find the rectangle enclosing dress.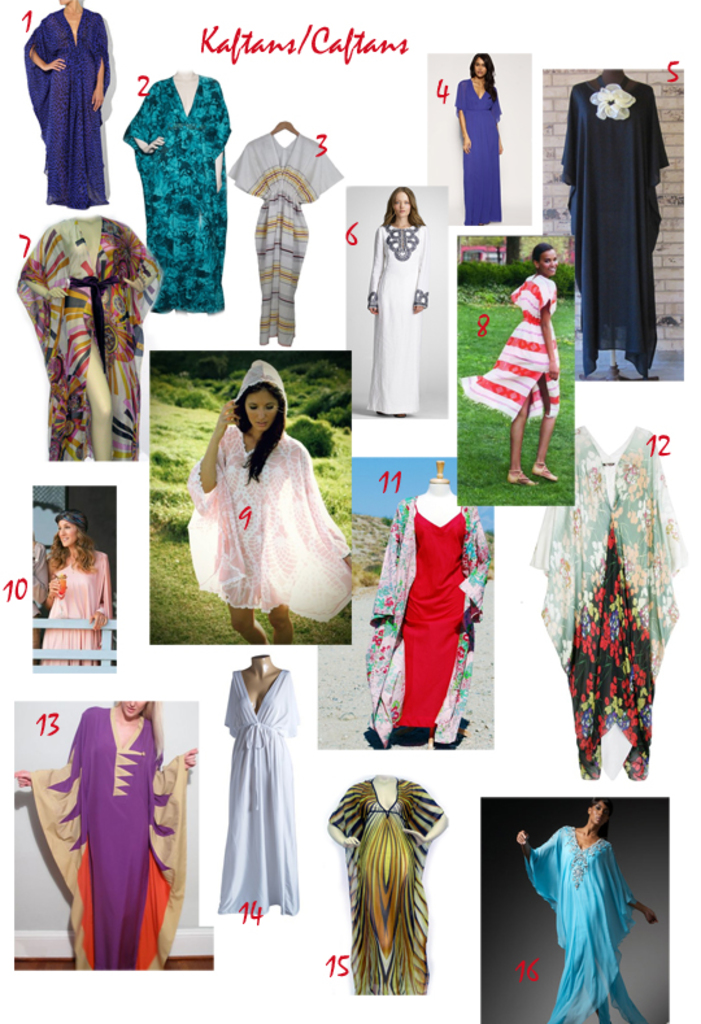
x1=39, y1=549, x2=112, y2=670.
